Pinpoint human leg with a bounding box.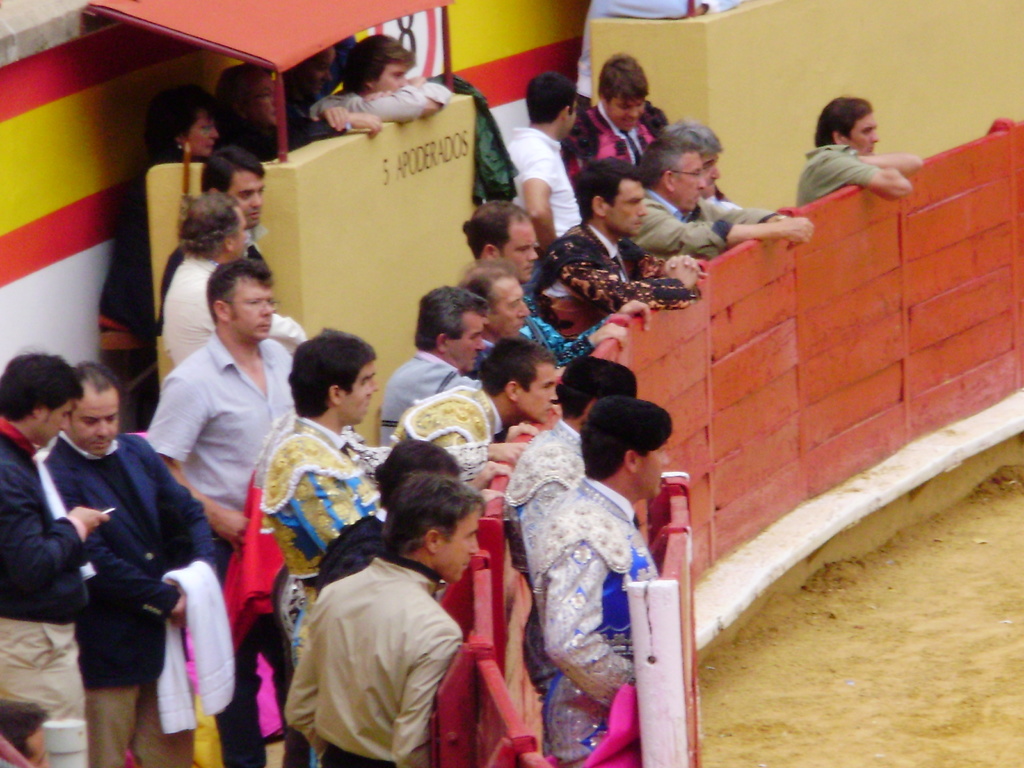
259/616/309/767.
